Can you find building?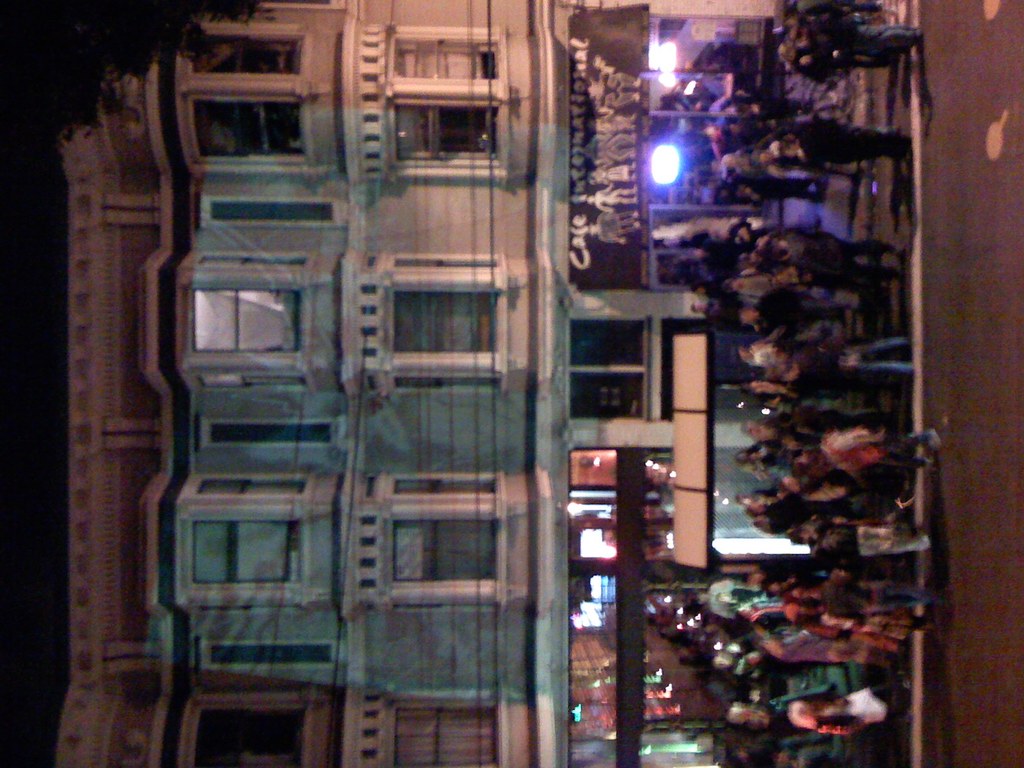
Yes, bounding box: bbox=[45, 0, 840, 767].
